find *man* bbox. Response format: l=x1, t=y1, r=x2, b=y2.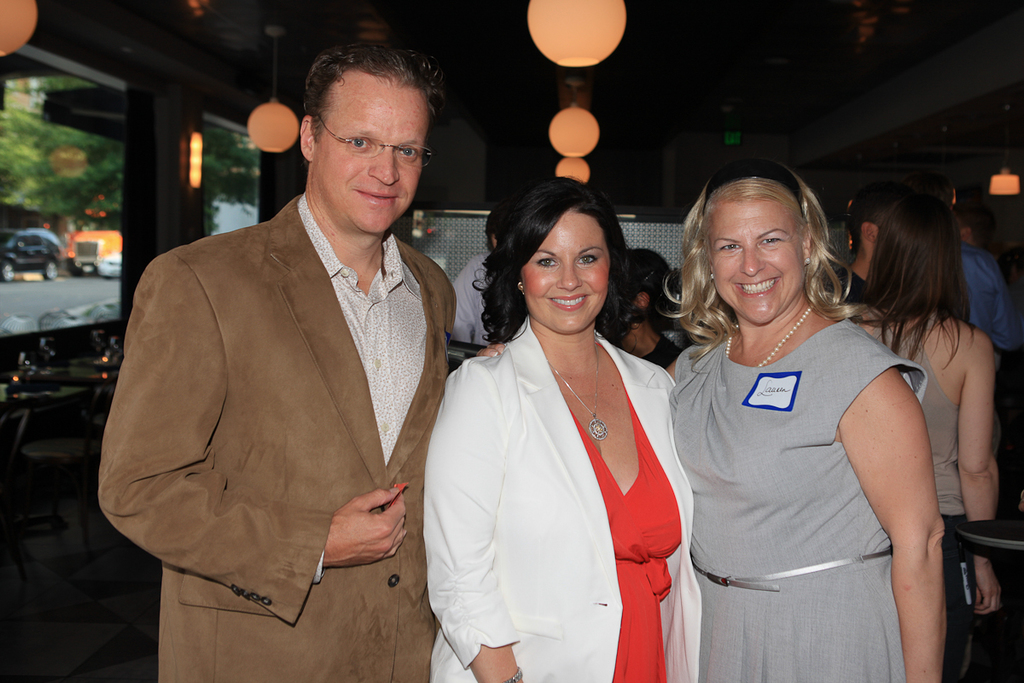
l=92, t=32, r=484, b=682.
